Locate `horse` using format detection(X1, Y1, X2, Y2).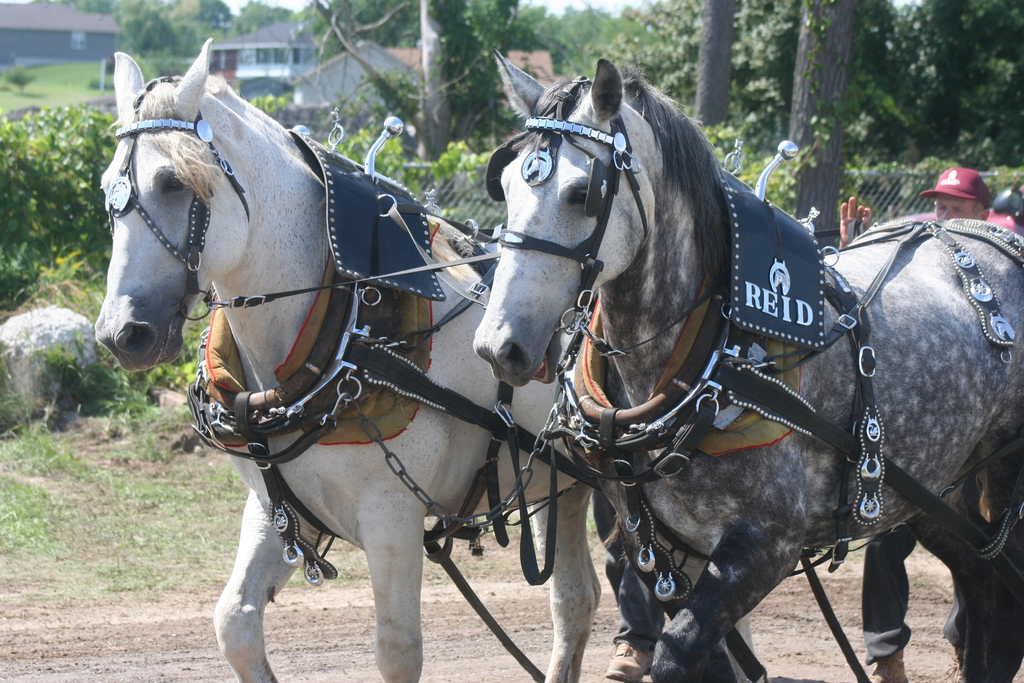
detection(471, 48, 1023, 682).
